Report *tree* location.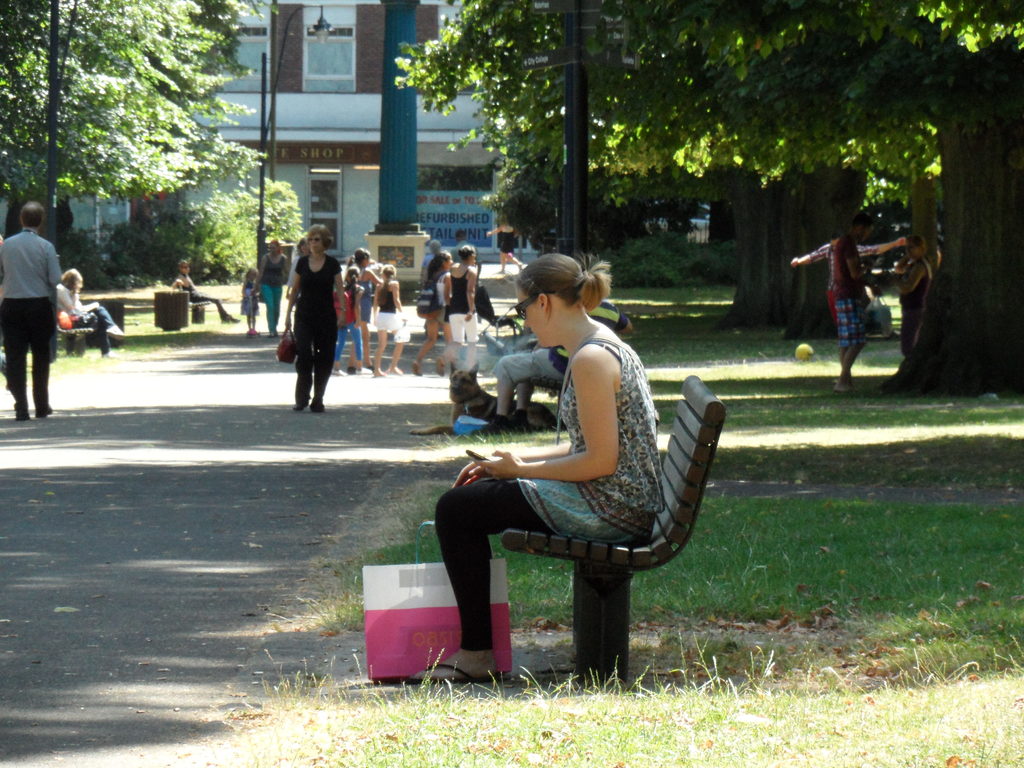
Report: <box>103,175,305,291</box>.
